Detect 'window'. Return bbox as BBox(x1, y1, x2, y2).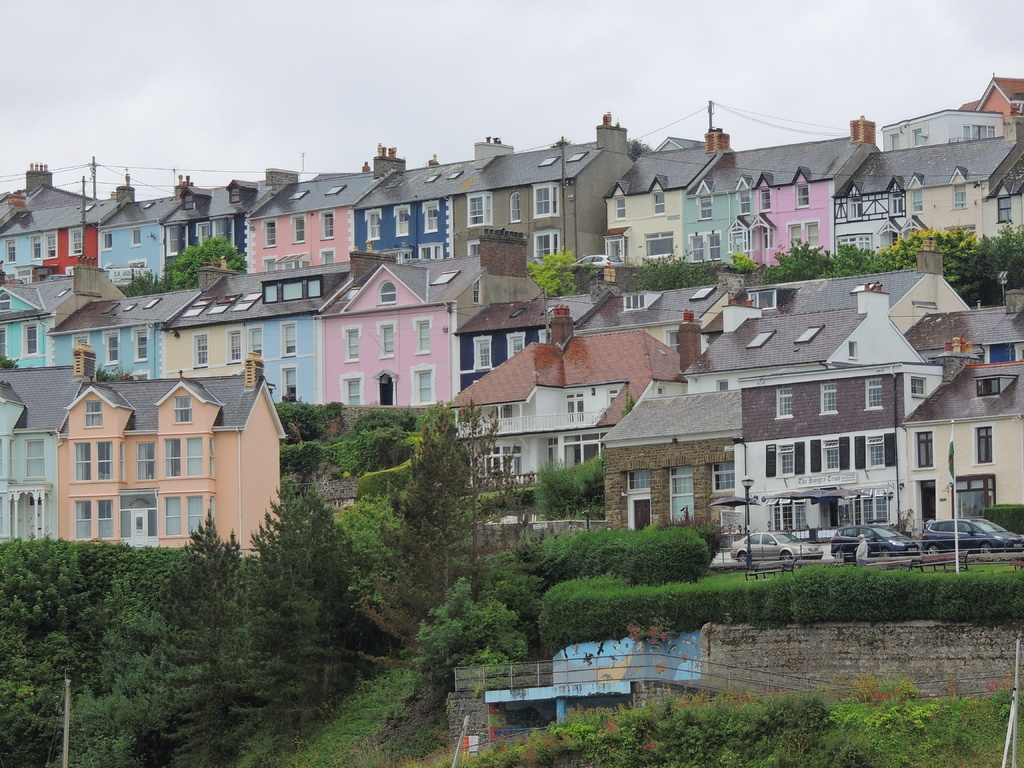
BBox(45, 230, 60, 257).
